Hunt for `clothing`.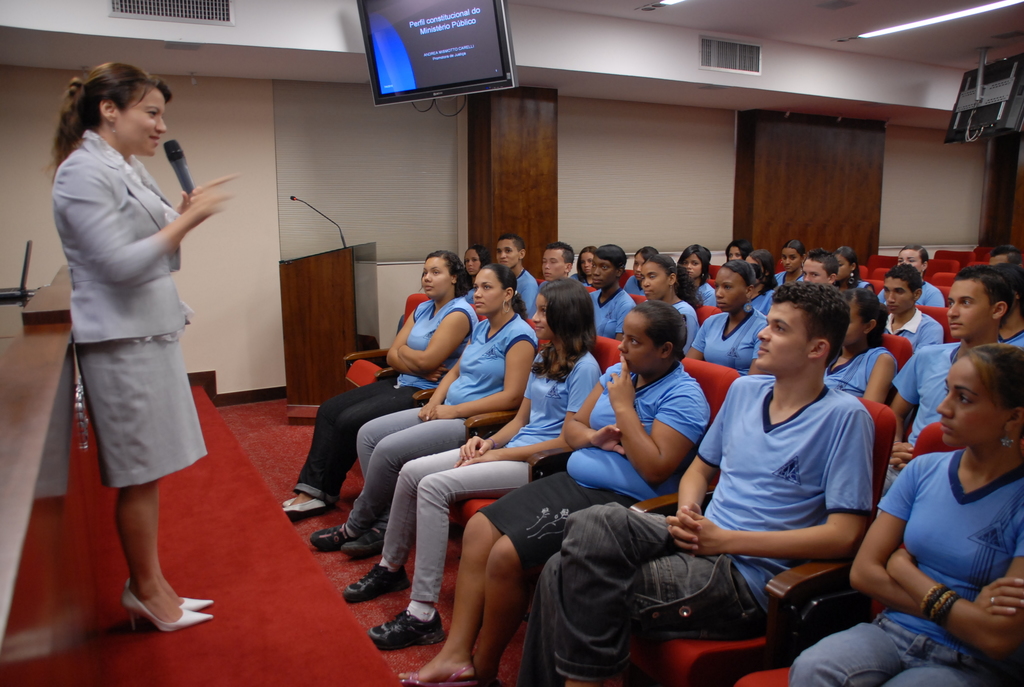
Hunted down at bbox(696, 306, 772, 372).
